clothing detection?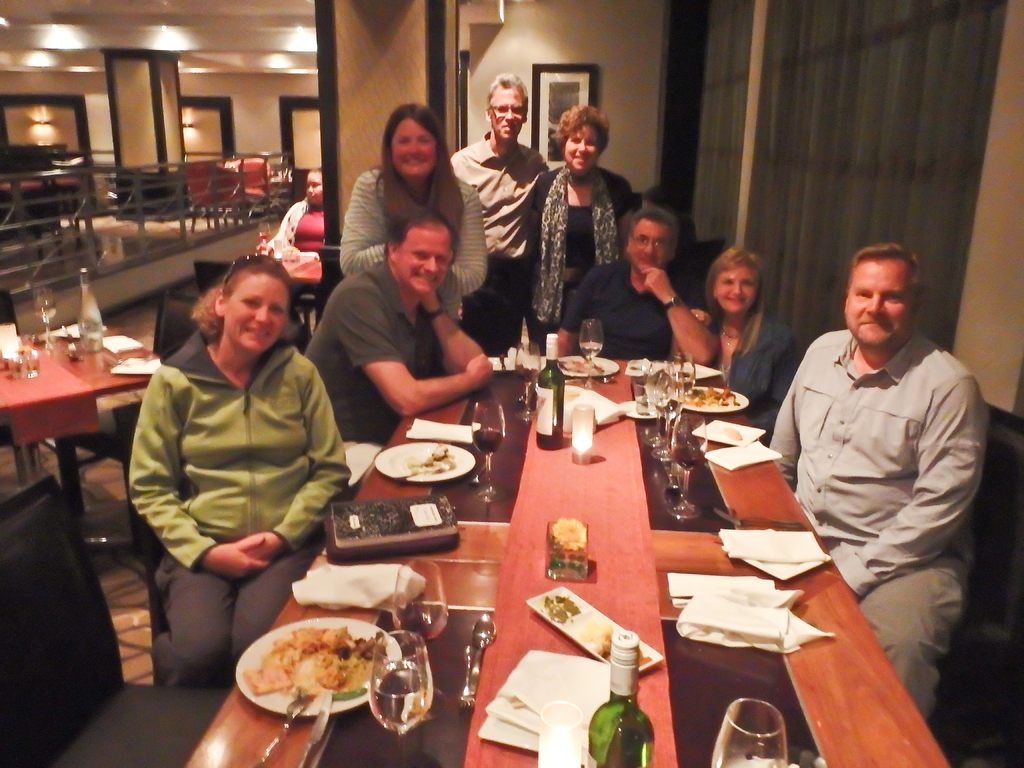
BBox(456, 129, 550, 352)
